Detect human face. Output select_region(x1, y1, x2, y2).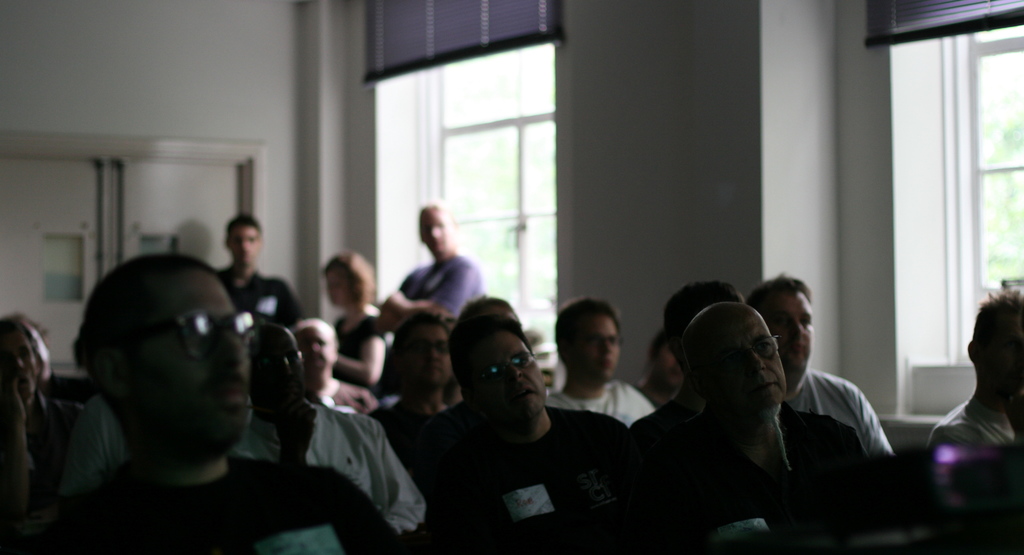
select_region(468, 340, 547, 418).
